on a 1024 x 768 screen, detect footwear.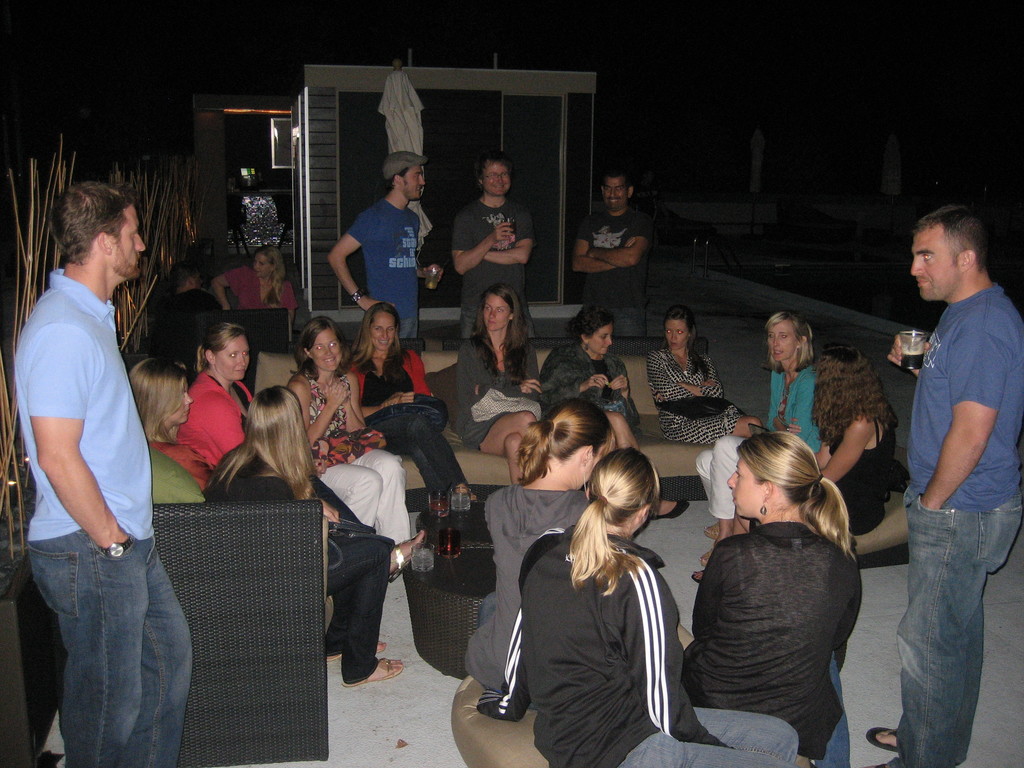
BBox(340, 656, 403, 689).
